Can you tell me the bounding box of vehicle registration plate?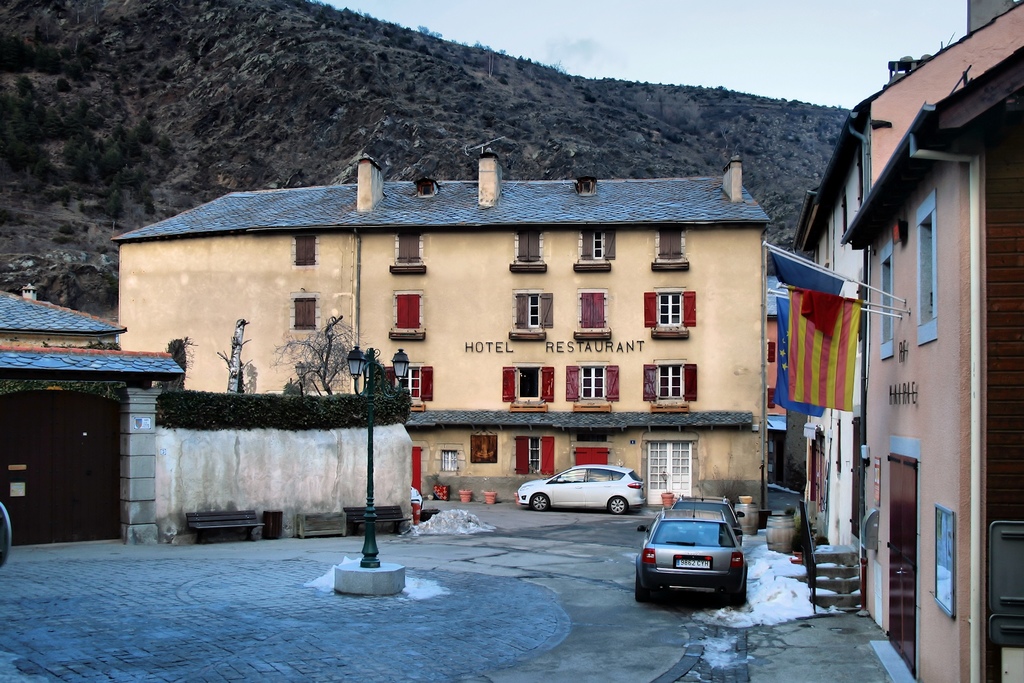
Rect(673, 558, 709, 571).
